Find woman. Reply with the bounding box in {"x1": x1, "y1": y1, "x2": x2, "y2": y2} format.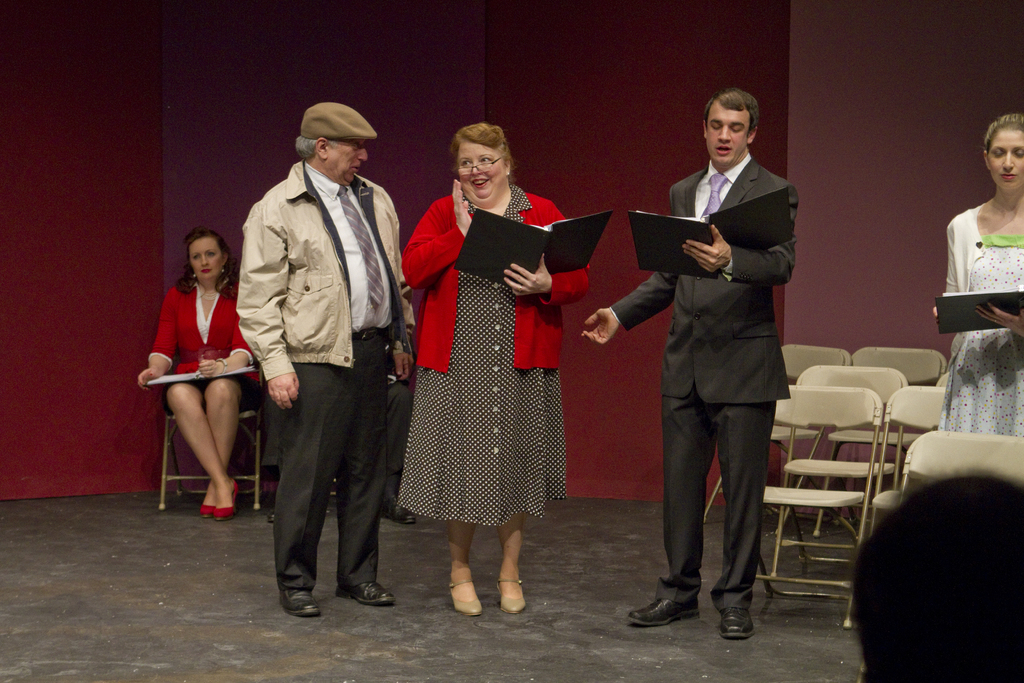
{"x1": 401, "y1": 126, "x2": 578, "y2": 612}.
